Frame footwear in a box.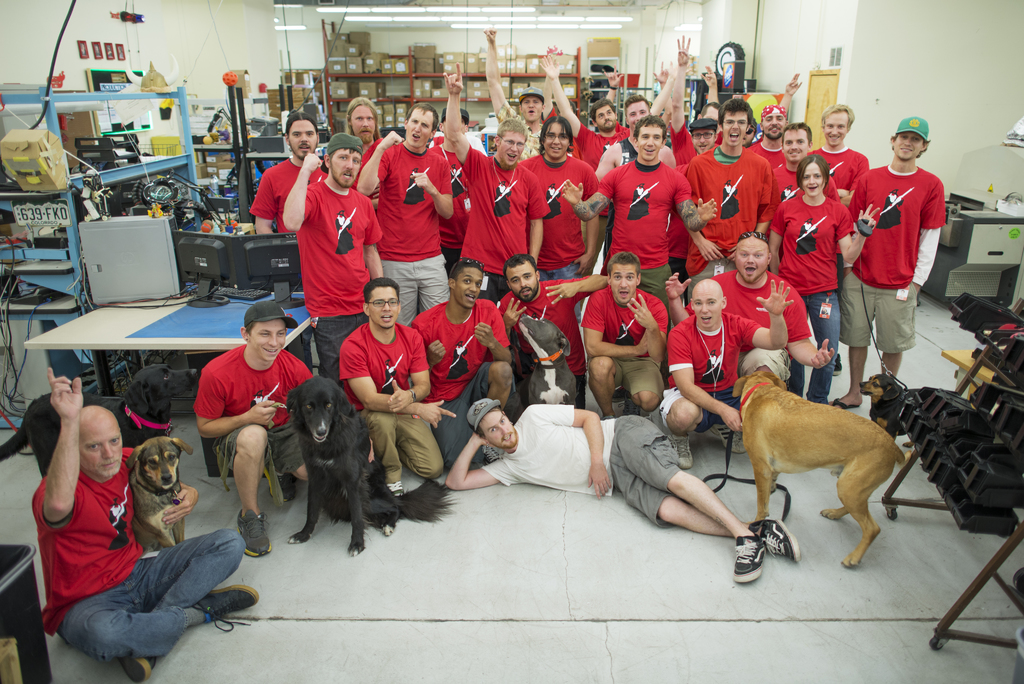
{"left": 715, "top": 415, "right": 741, "bottom": 456}.
